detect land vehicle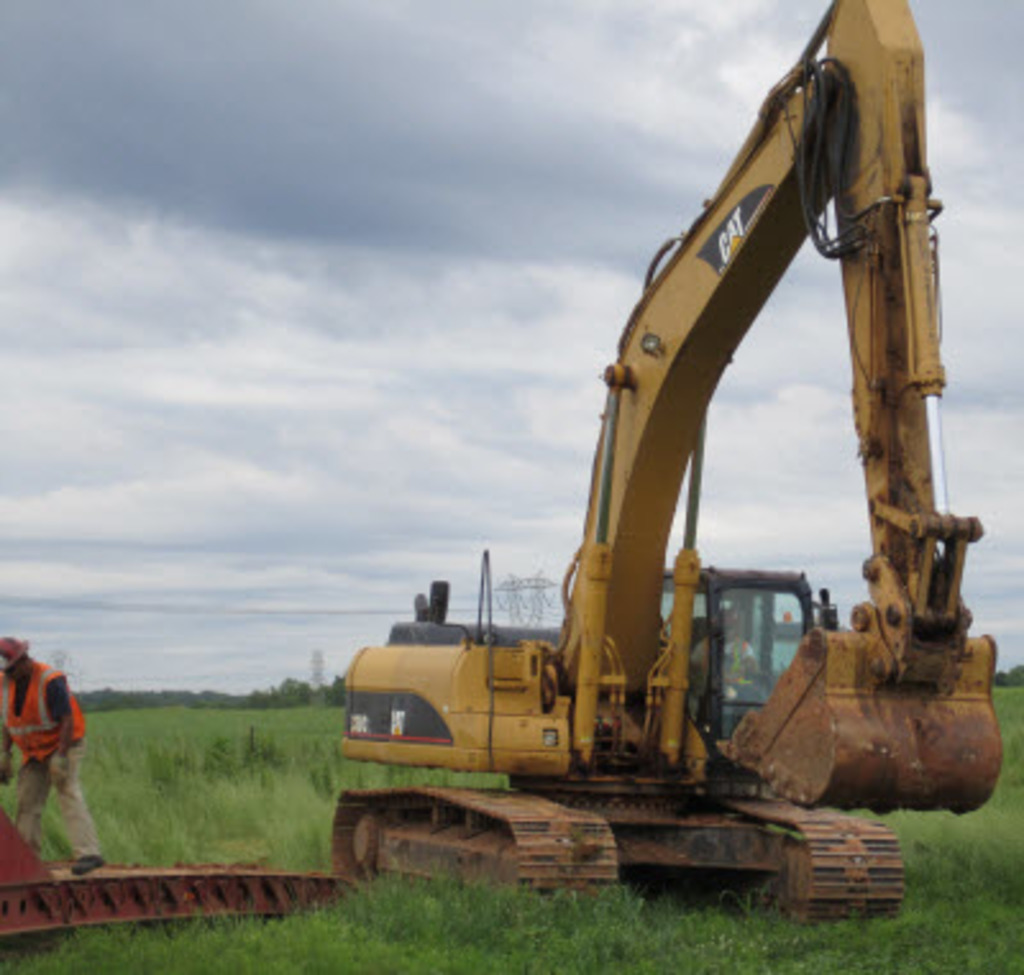
detection(330, 38, 1006, 888)
